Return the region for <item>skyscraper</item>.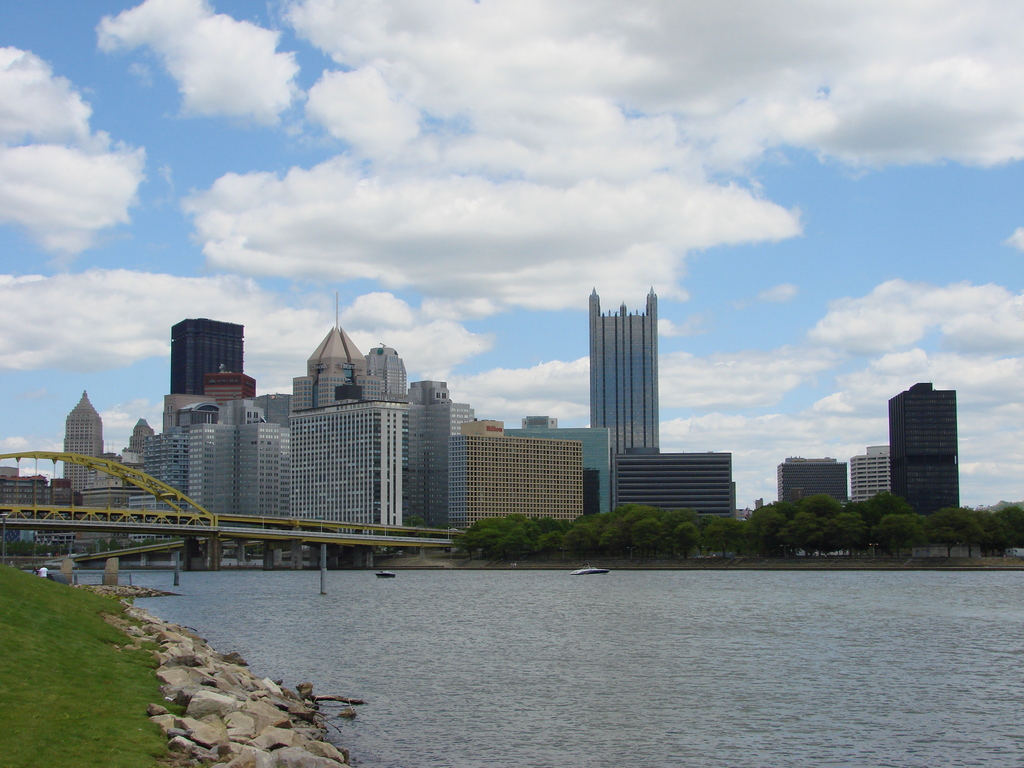
locate(164, 314, 241, 387).
